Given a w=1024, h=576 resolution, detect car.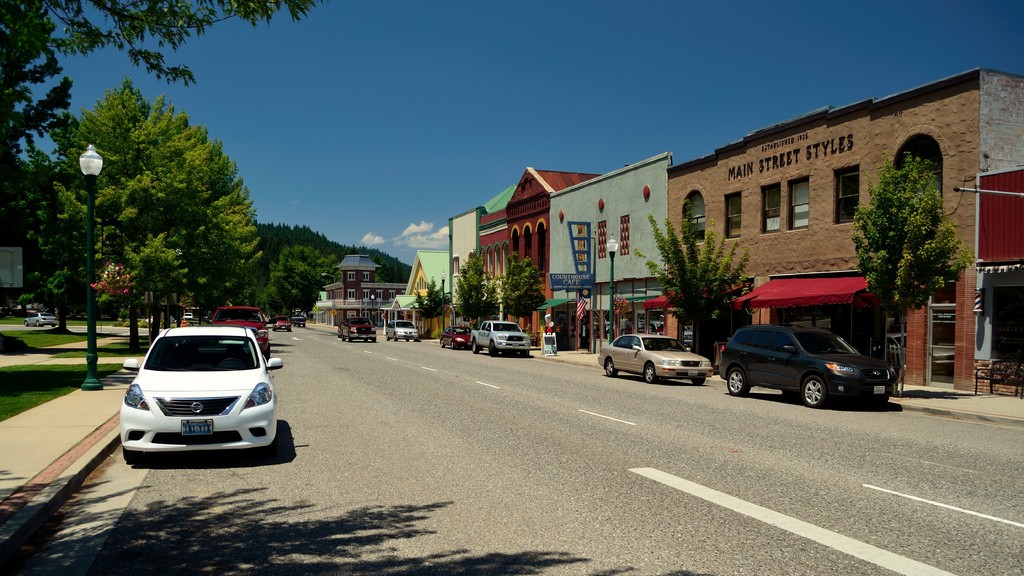
[123,329,284,448].
